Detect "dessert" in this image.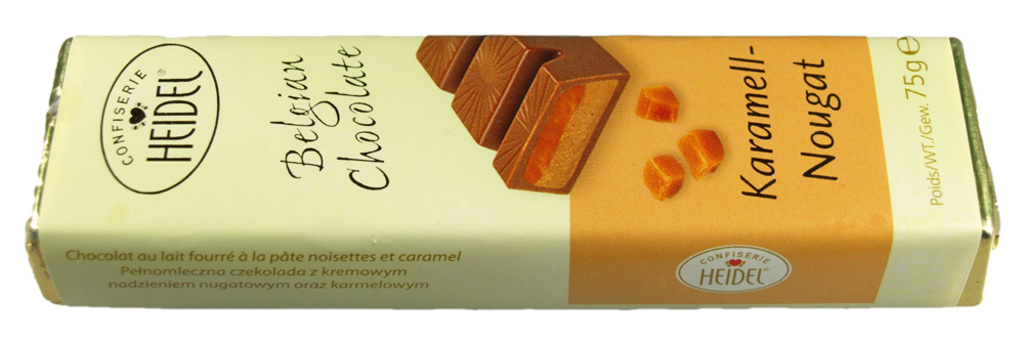
Detection: l=434, t=41, r=622, b=193.
